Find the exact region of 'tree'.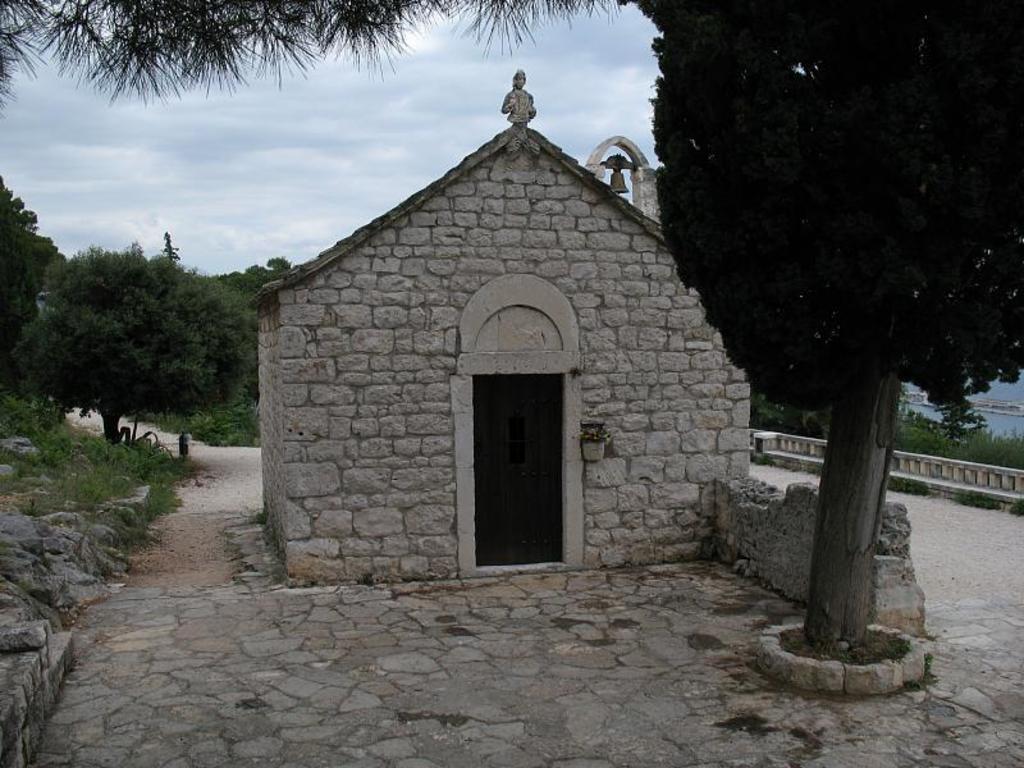
Exact region: region(17, 247, 255, 457).
